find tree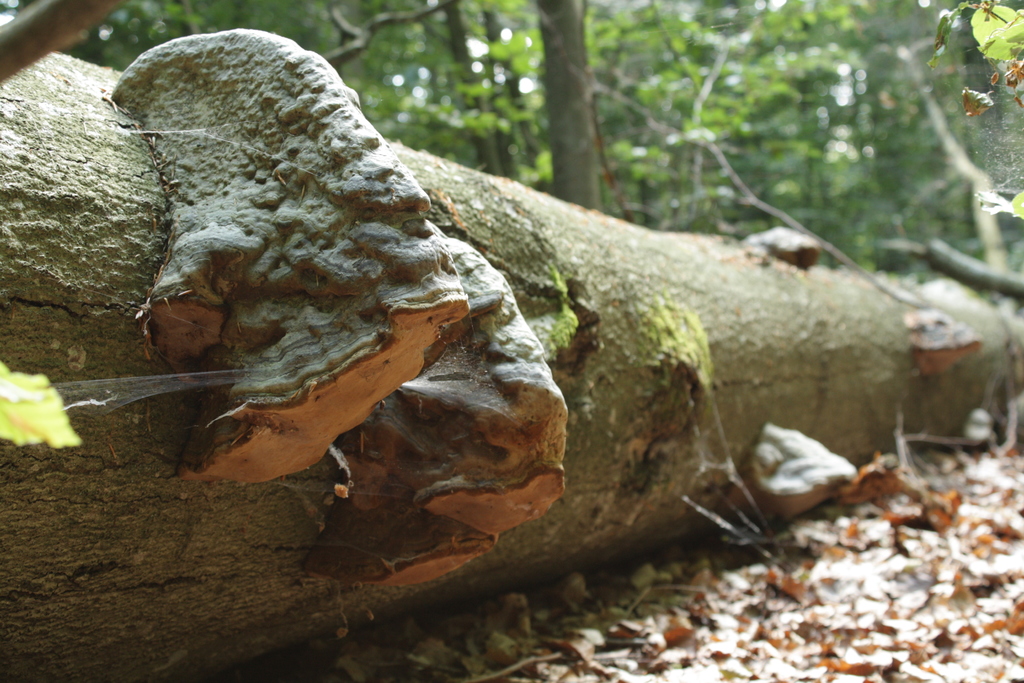
0 28 1023 682
